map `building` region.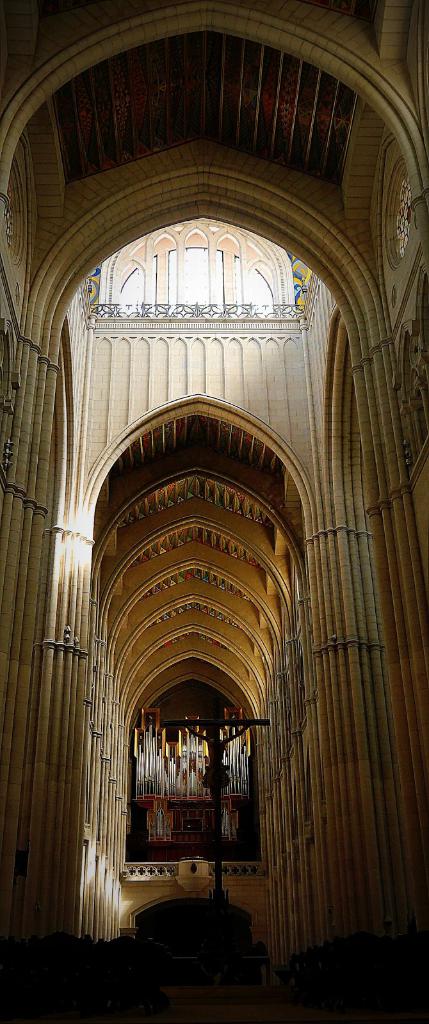
Mapped to BBox(0, 0, 428, 1023).
